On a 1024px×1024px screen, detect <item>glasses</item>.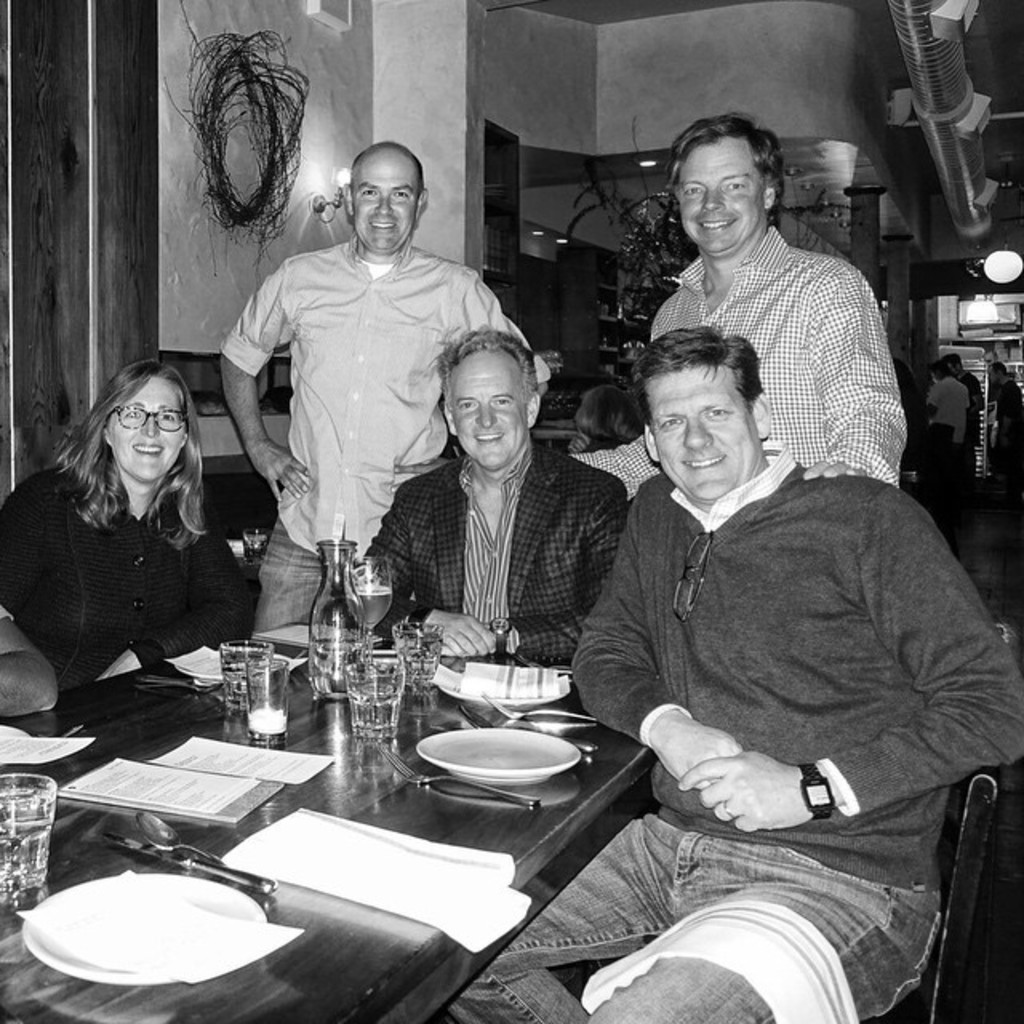
rect(109, 397, 190, 432).
